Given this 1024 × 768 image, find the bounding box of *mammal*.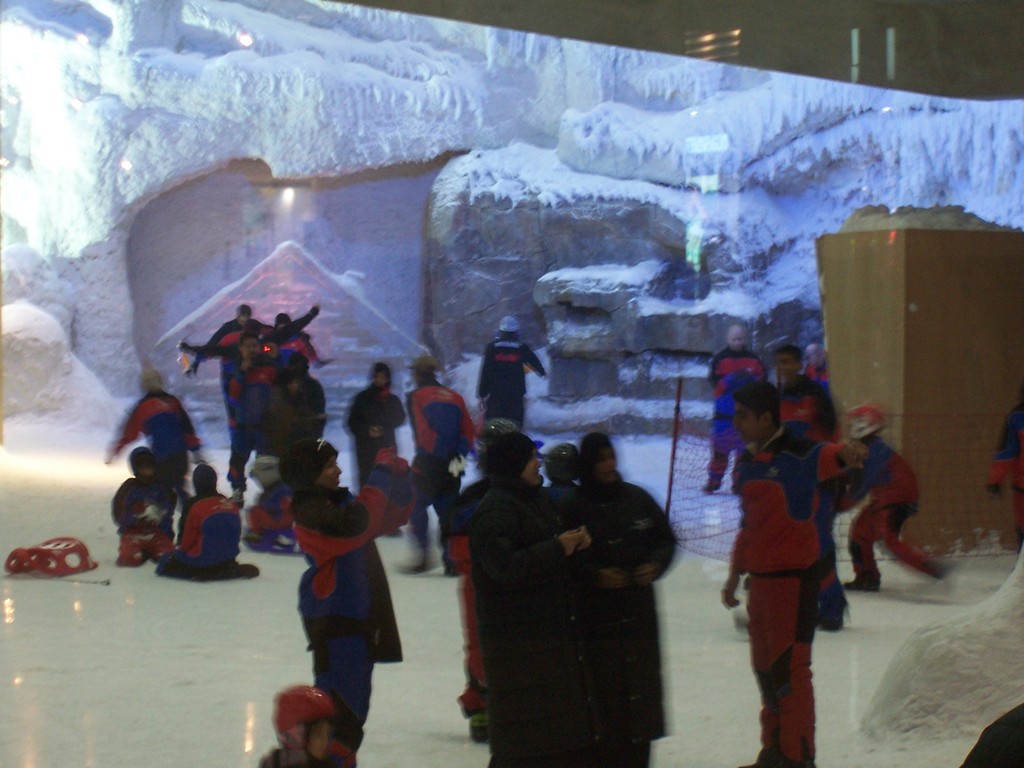
<bbox>721, 381, 863, 767</bbox>.
